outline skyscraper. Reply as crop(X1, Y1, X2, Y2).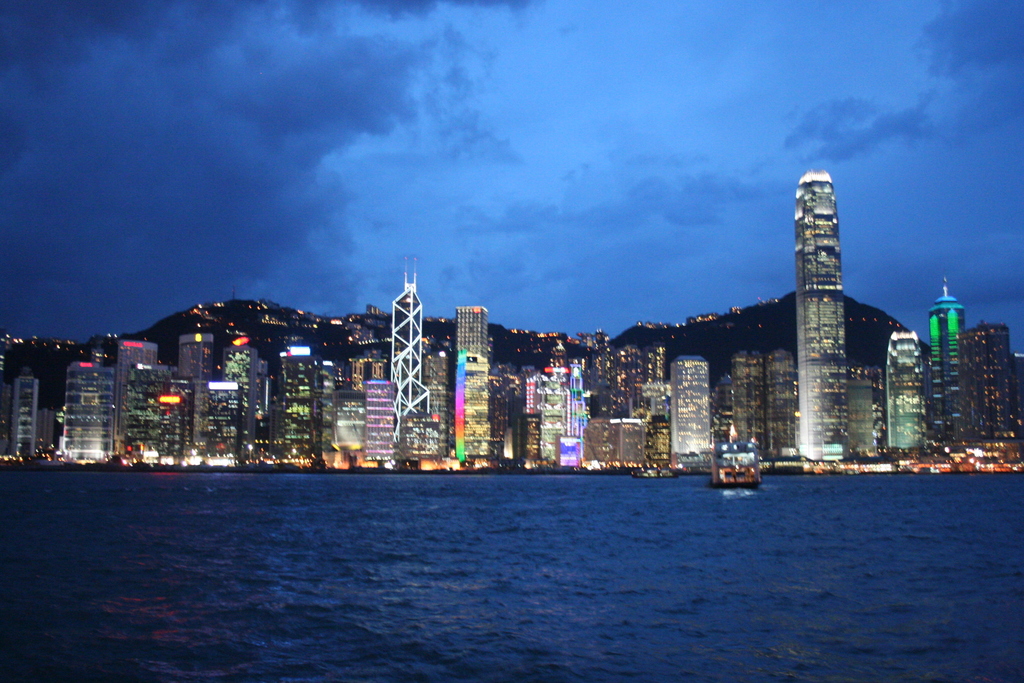
crop(200, 380, 243, 468).
